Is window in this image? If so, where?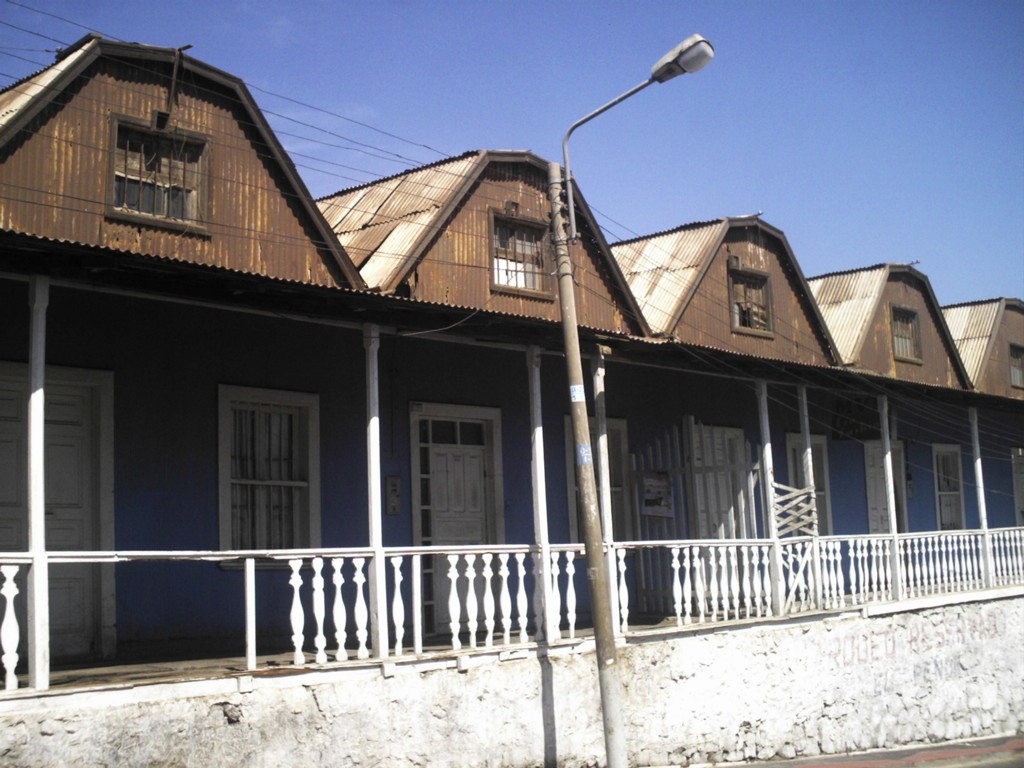
Yes, at 929:443:964:531.
